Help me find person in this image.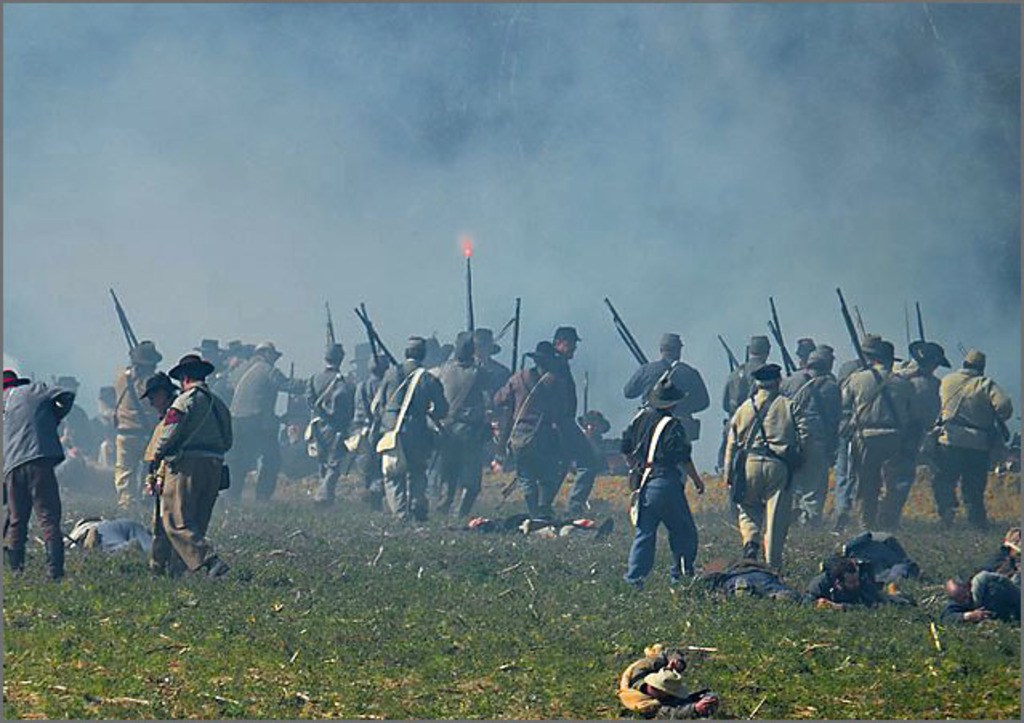
Found it: x1=62 y1=515 x2=155 y2=555.
